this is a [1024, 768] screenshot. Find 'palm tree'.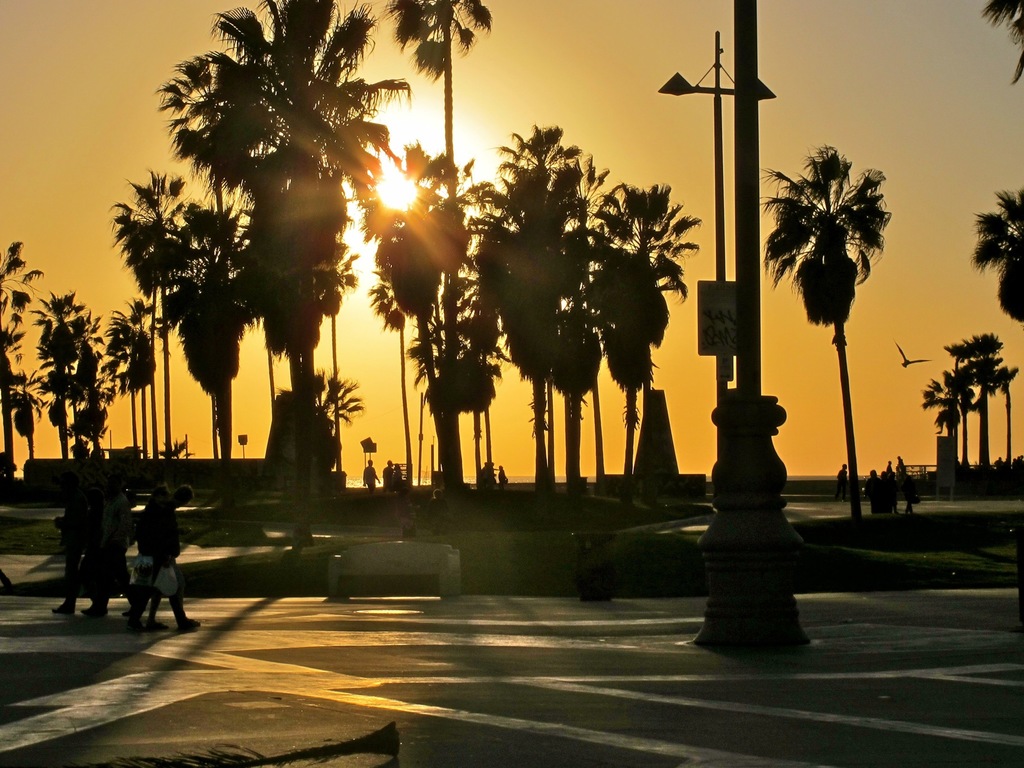
Bounding box: locate(164, 26, 341, 470).
